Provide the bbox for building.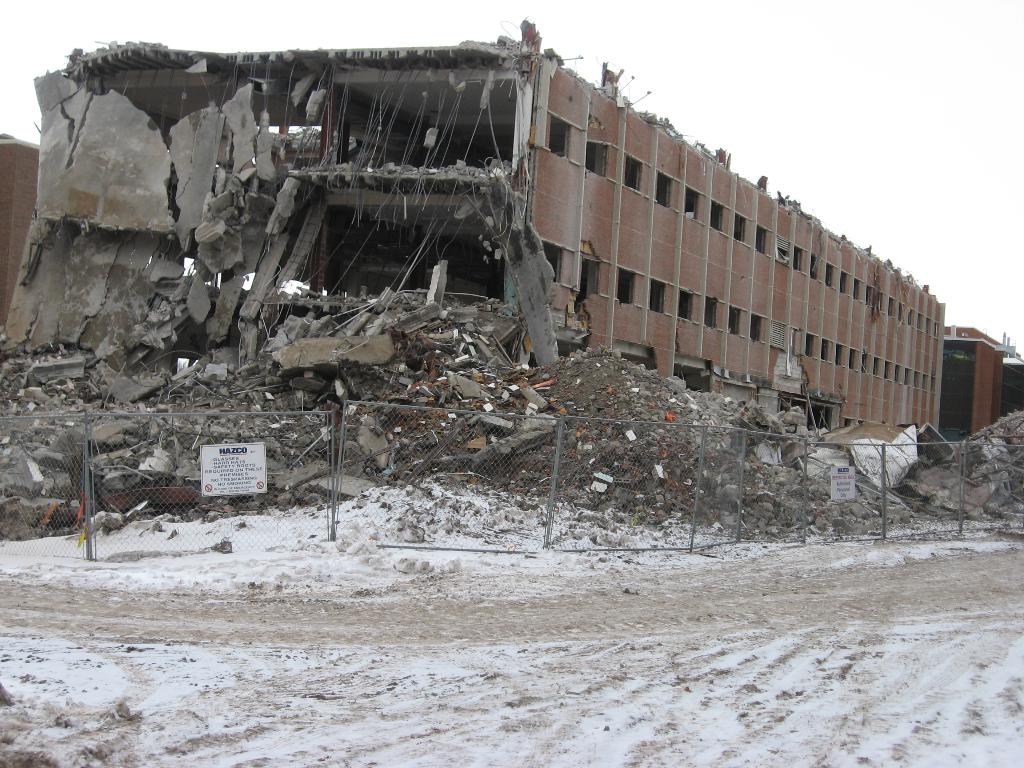
l=0, t=132, r=40, b=319.
